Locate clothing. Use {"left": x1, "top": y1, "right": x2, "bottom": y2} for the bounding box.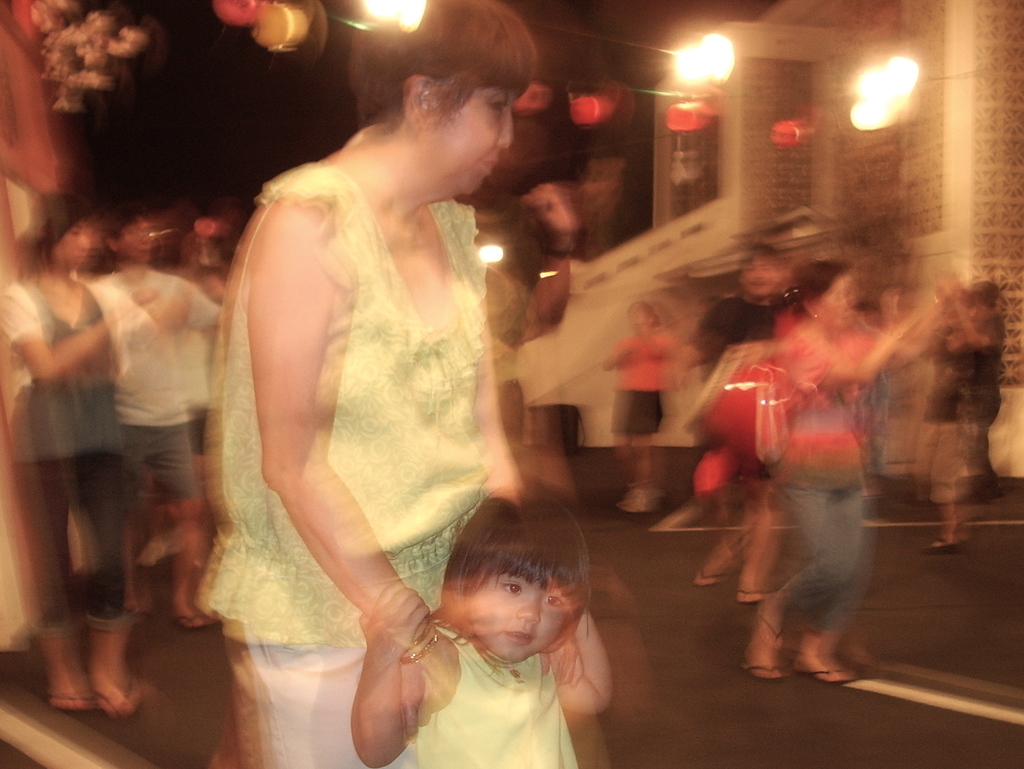
{"left": 85, "top": 273, "right": 230, "bottom": 515}.
